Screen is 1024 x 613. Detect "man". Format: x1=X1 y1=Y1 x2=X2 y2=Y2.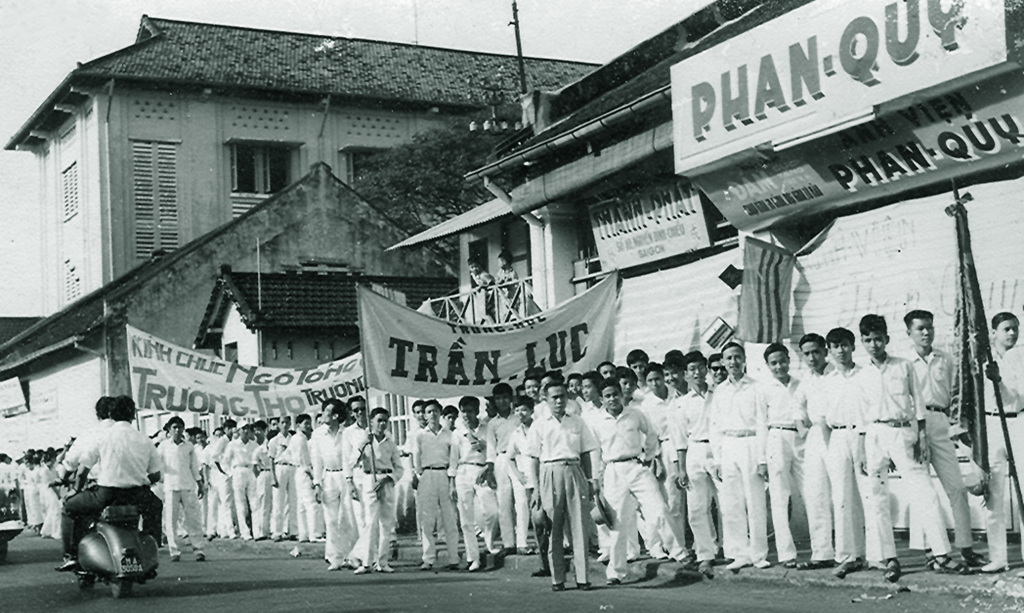
x1=340 y1=392 x2=394 y2=574.
